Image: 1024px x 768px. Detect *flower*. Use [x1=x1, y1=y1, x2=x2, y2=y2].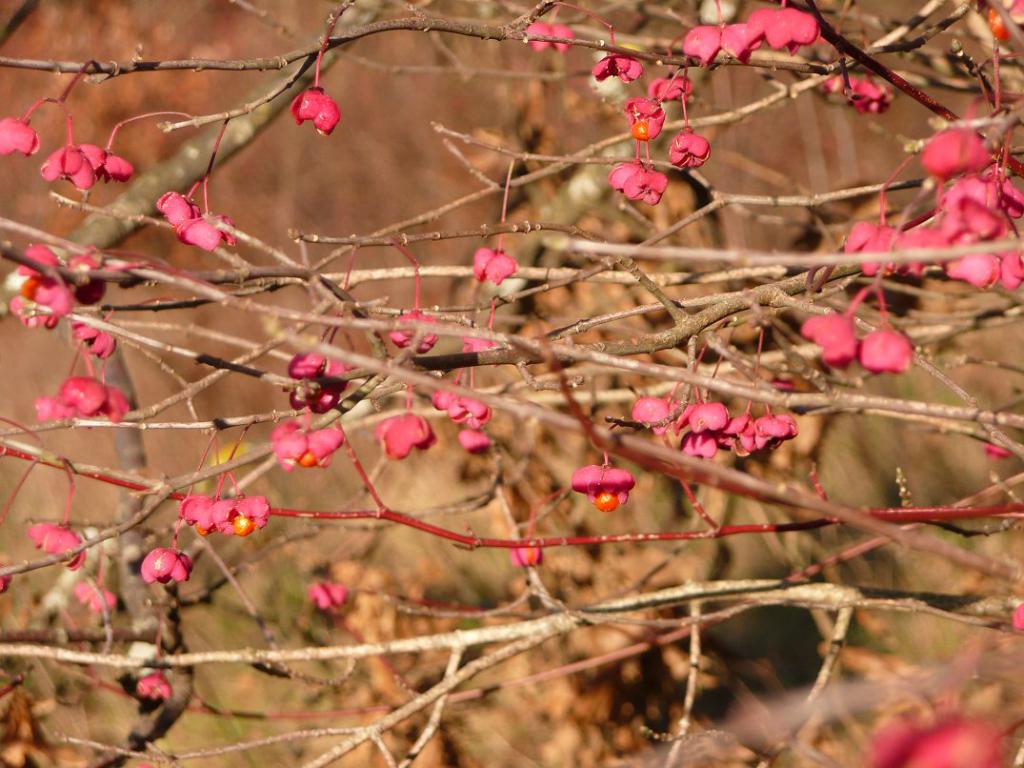
[x1=74, y1=323, x2=114, y2=358].
